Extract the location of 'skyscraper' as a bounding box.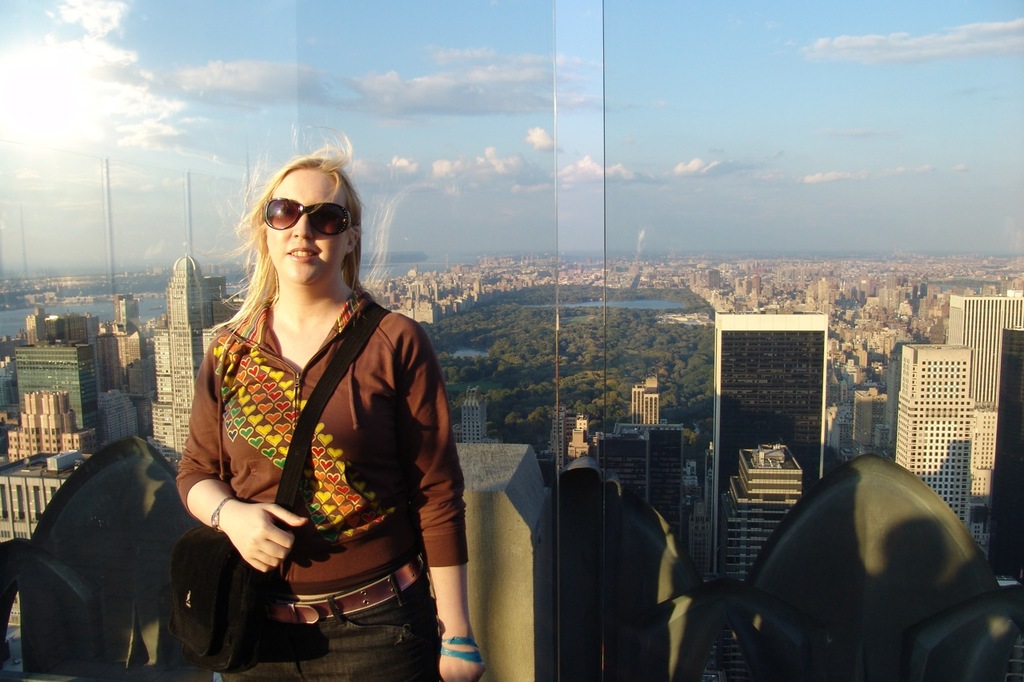
<bbox>939, 293, 1023, 564</bbox>.
